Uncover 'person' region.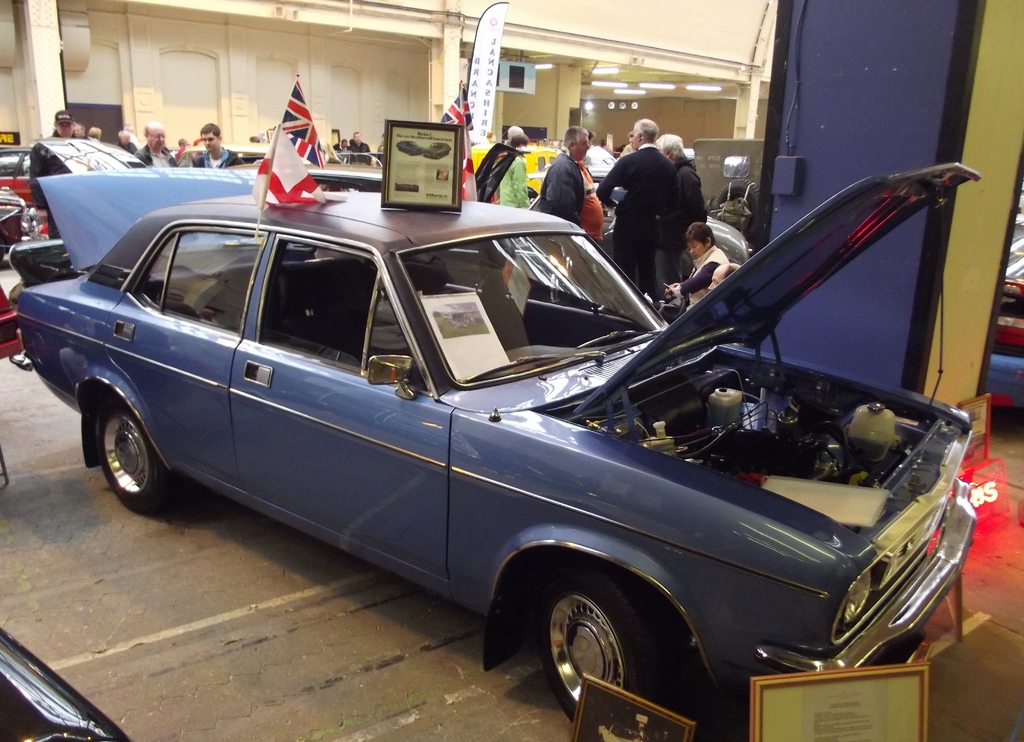
Uncovered: {"x1": 51, "y1": 107, "x2": 72, "y2": 139}.
